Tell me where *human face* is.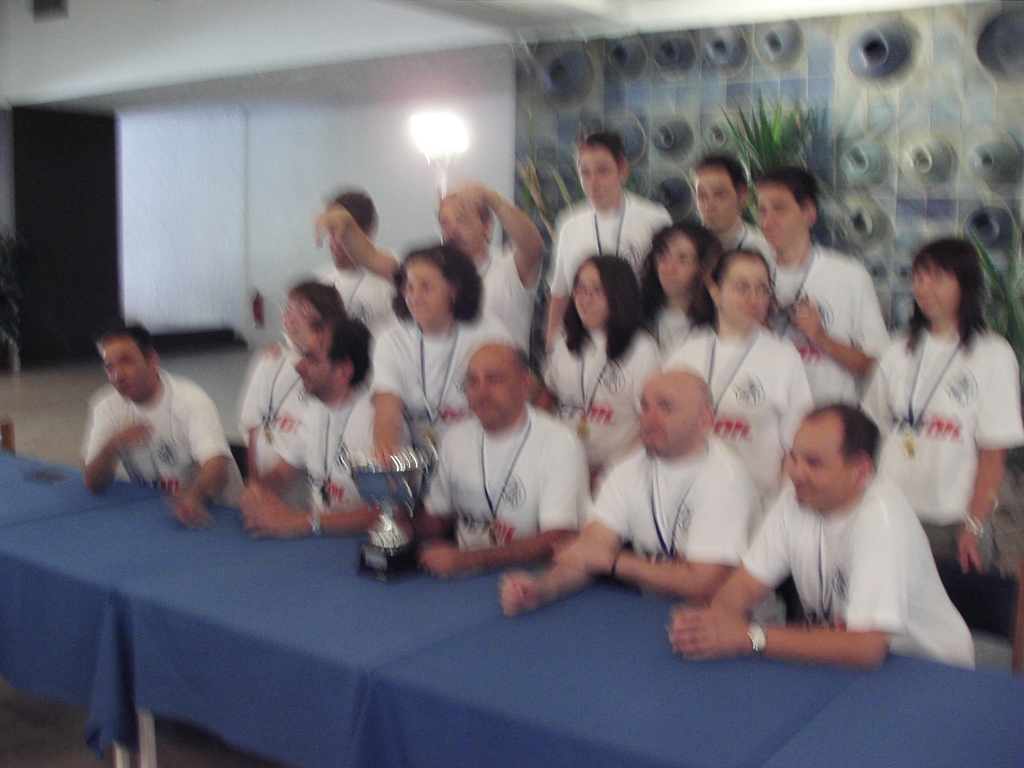
*human face* is at bbox(572, 264, 608, 331).
